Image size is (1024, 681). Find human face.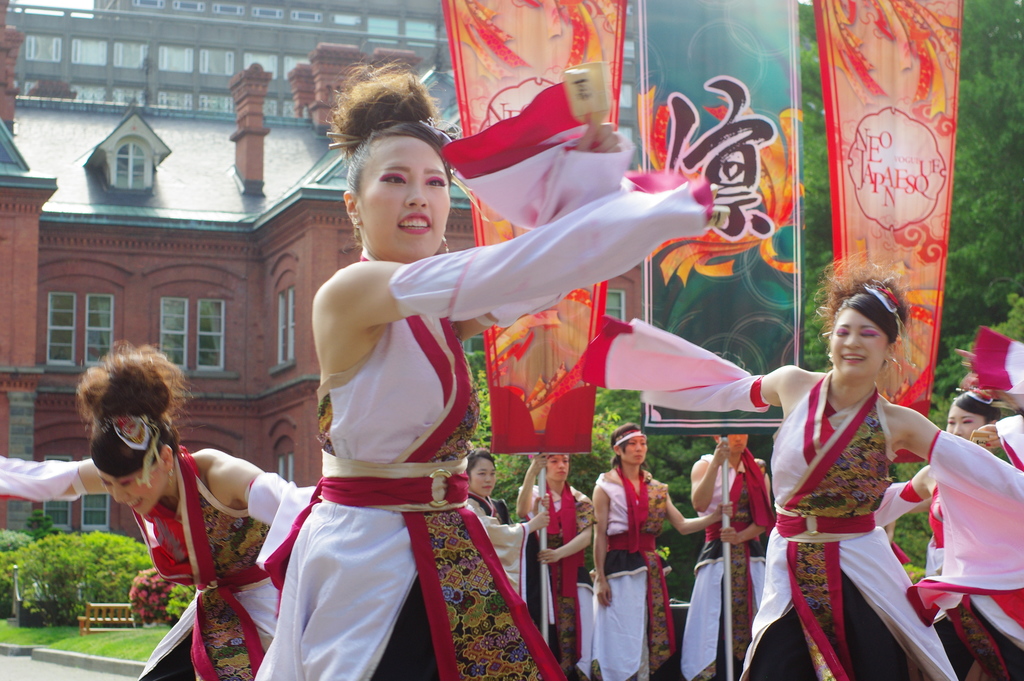
pyautogui.locateOnScreen(360, 140, 451, 252).
